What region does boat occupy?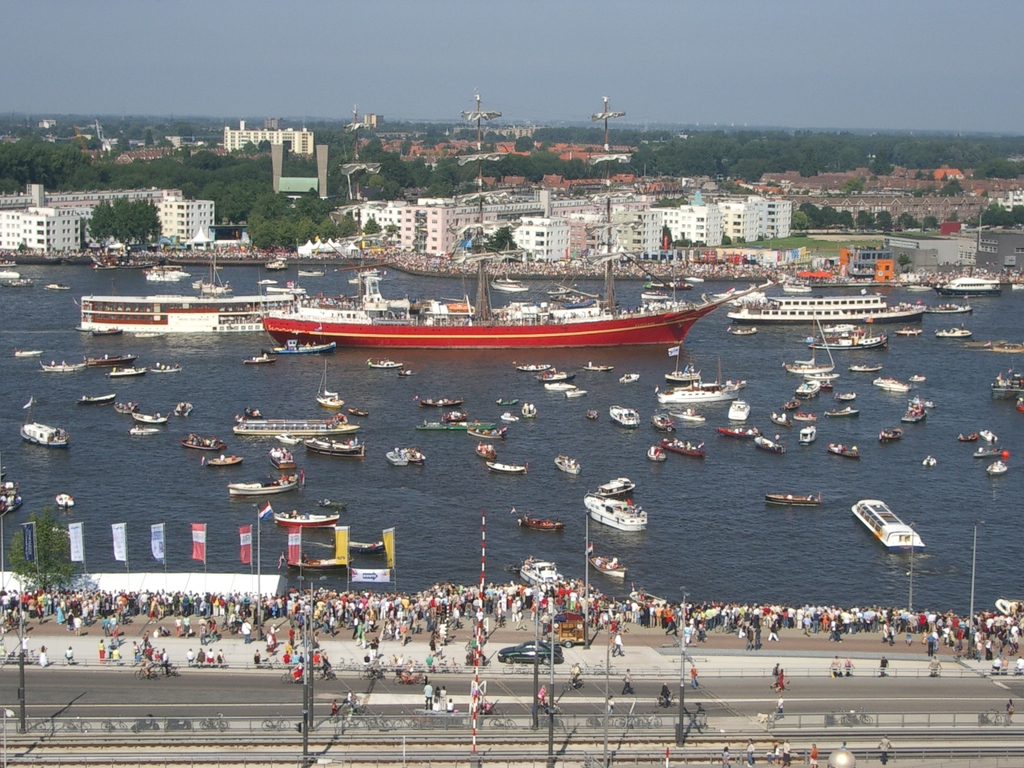
[x1=202, y1=448, x2=246, y2=467].
